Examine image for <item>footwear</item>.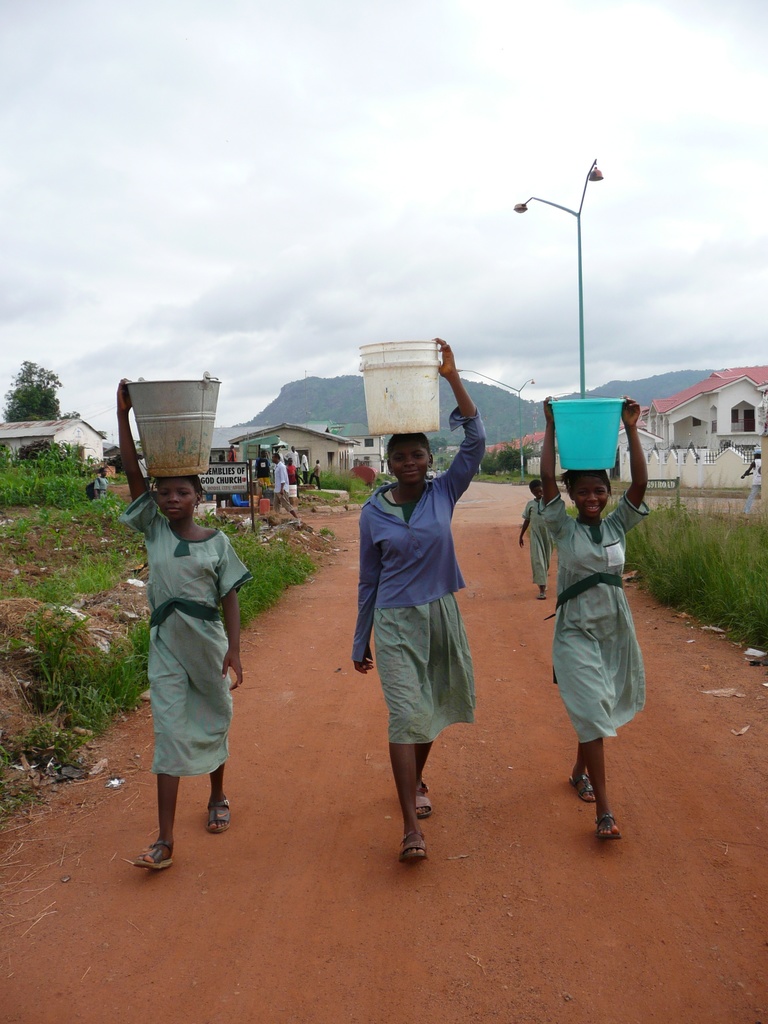
Examination result: 134/841/171/874.
